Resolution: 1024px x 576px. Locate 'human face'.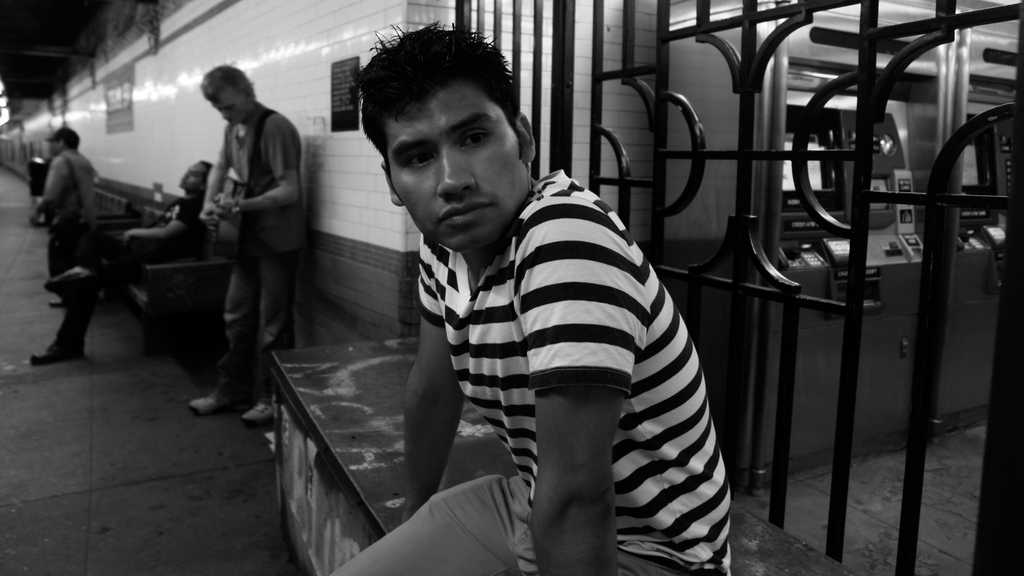
(left=388, top=81, right=531, bottom=253).
